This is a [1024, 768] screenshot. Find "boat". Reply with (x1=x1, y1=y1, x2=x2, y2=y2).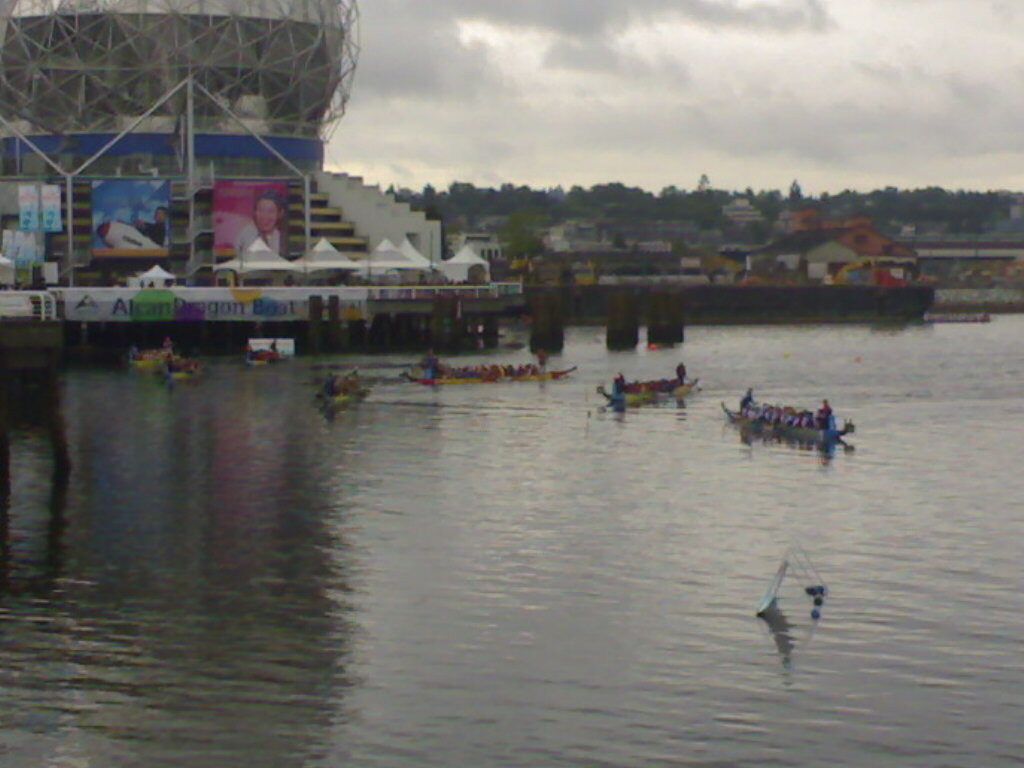
(x1=397, y1=367, x2=581, y2=390).
